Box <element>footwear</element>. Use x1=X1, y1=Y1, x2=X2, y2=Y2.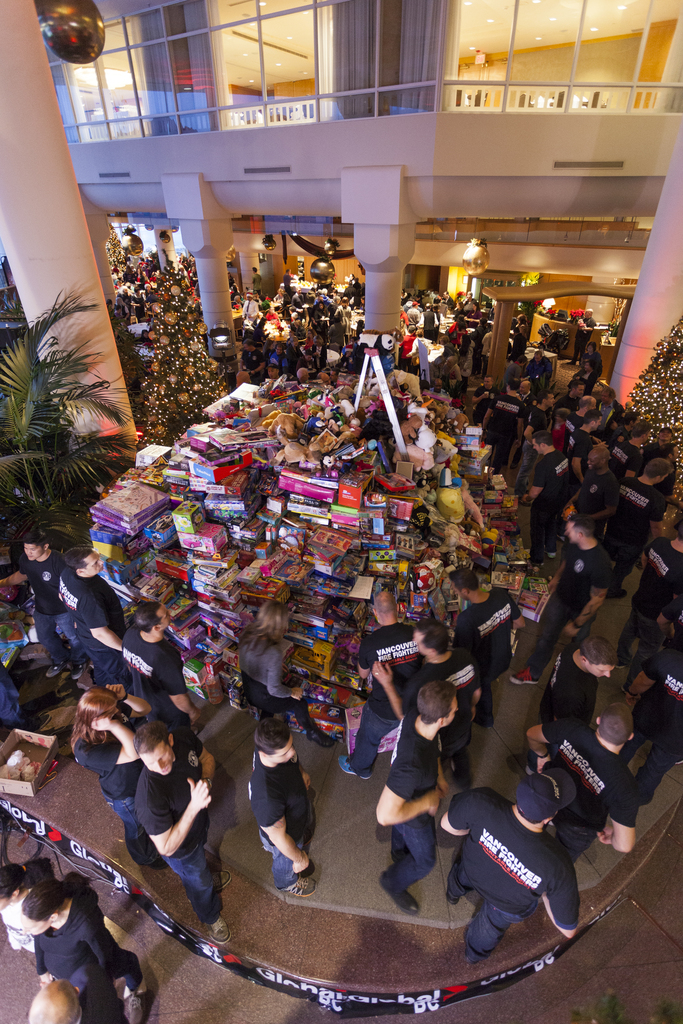
x1=129, y1=989, x2=144, y2=1023.
